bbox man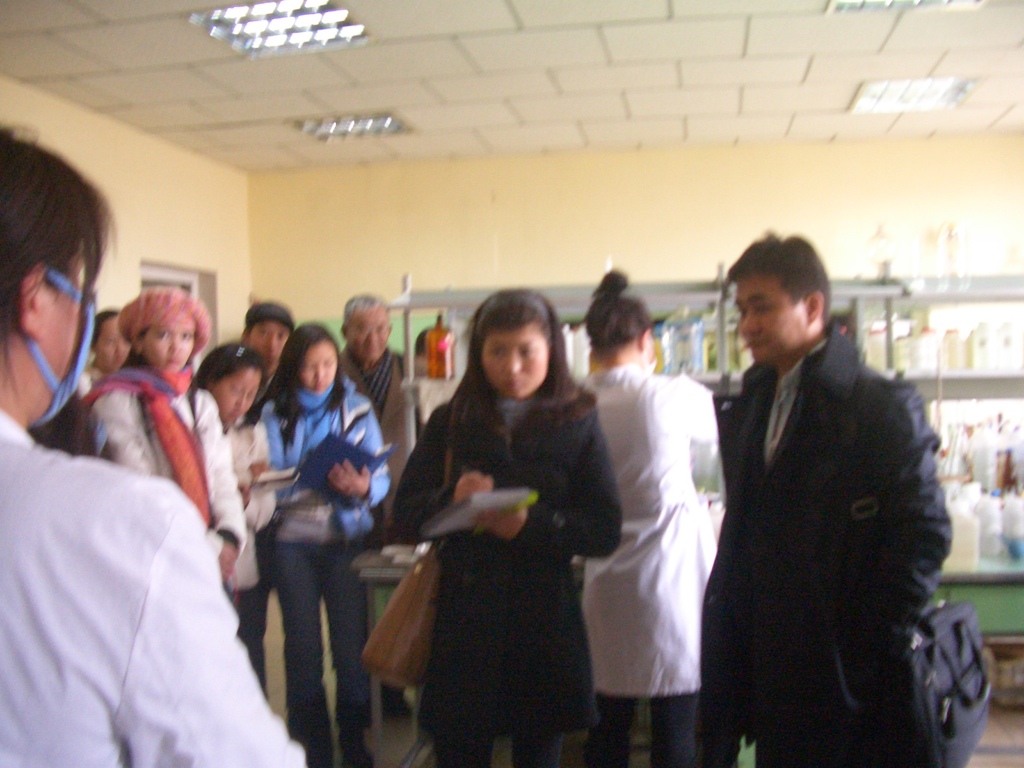
340:297:429:724
